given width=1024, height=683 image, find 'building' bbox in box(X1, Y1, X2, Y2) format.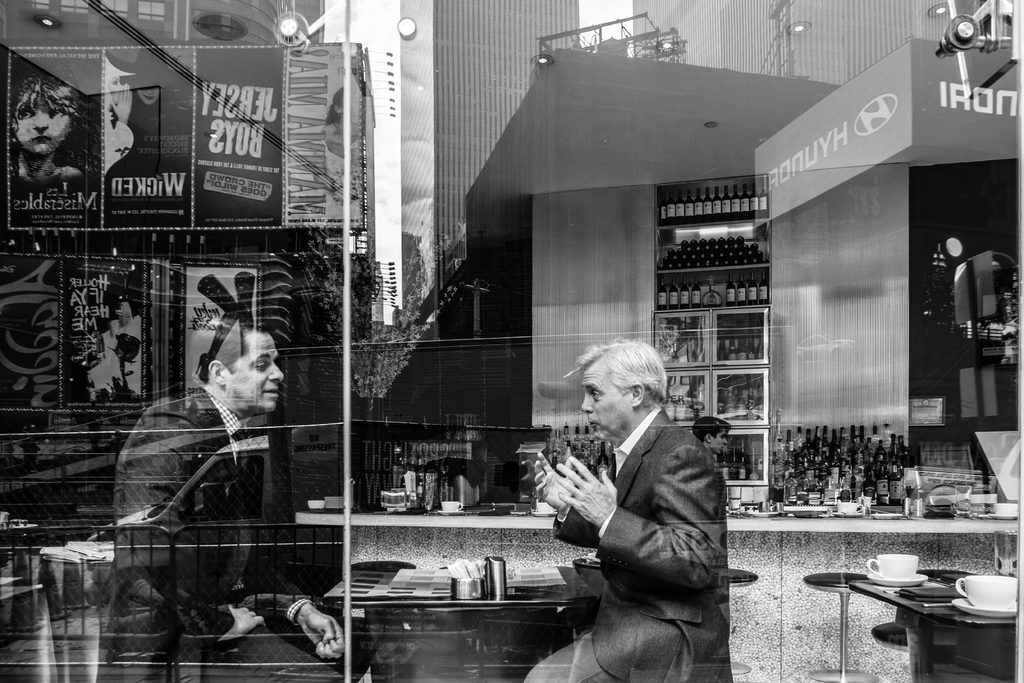
box(396, 0, 577, 333).
